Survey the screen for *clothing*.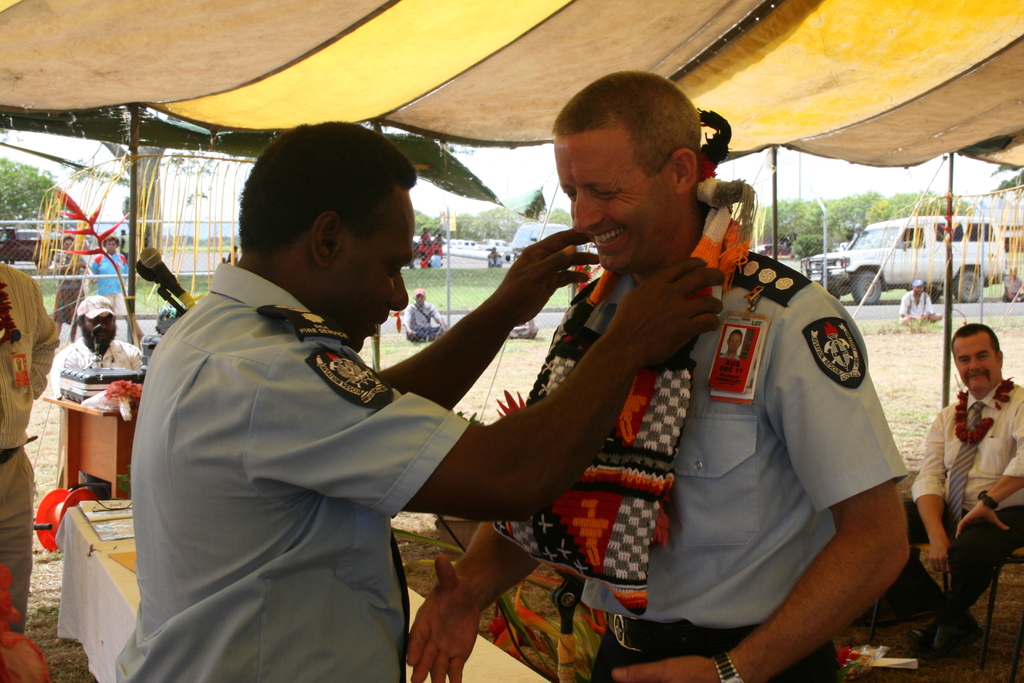
Survey found: bbox=[903, 385, 1023, 653].
